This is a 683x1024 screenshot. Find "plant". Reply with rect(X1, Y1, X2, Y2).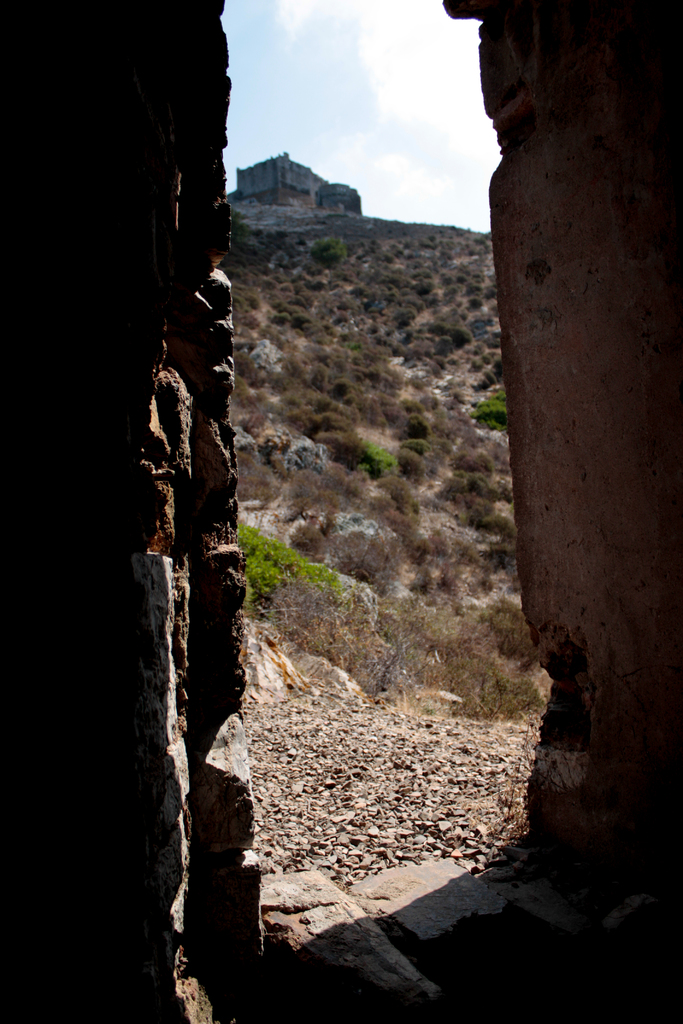
rect(455, 273, 471, 284).
